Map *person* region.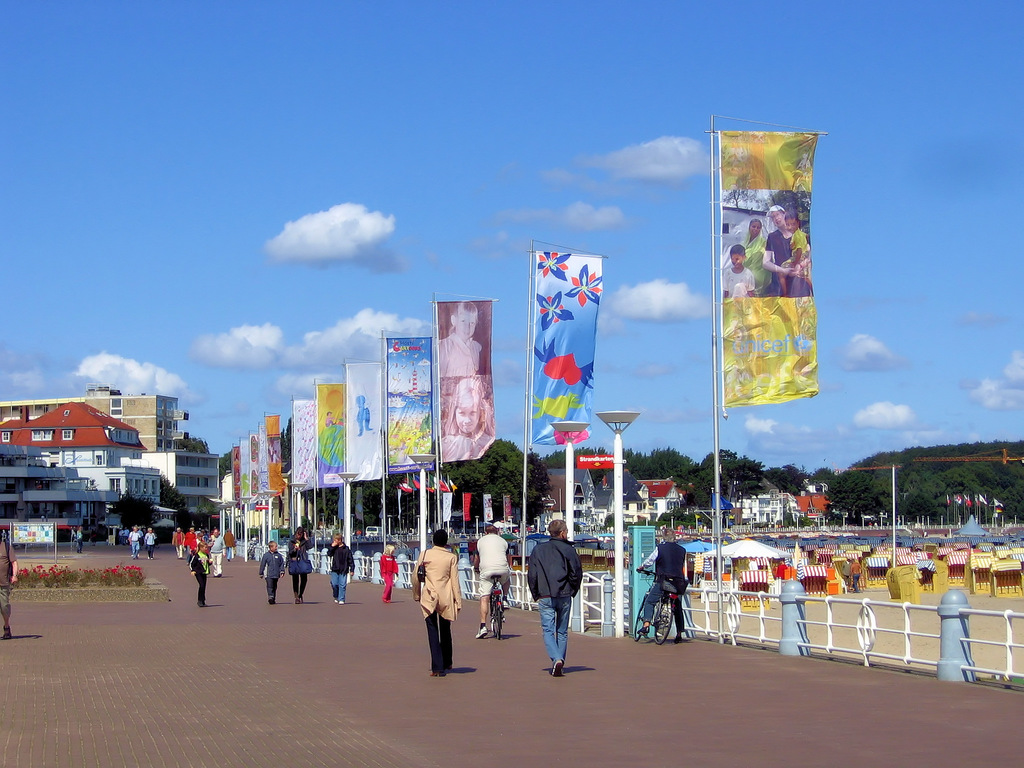
Mapped to <box>189,540,212,607</box>.
